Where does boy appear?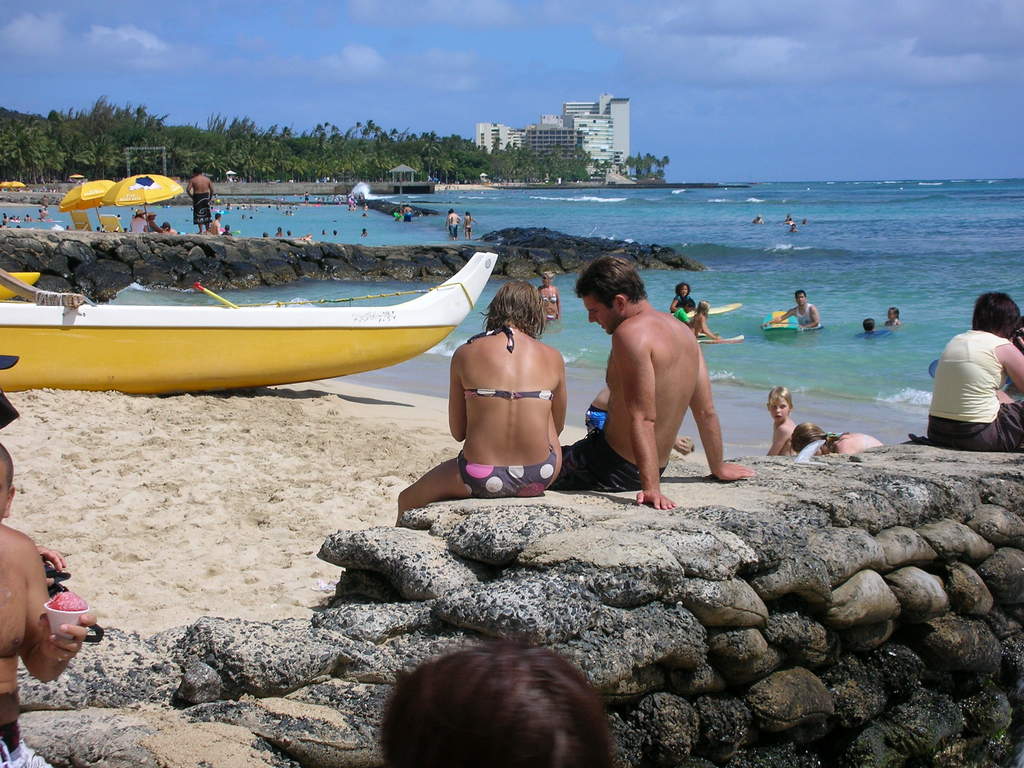
Appears at <bbox>765, 385, 799, 458</bbox>.
